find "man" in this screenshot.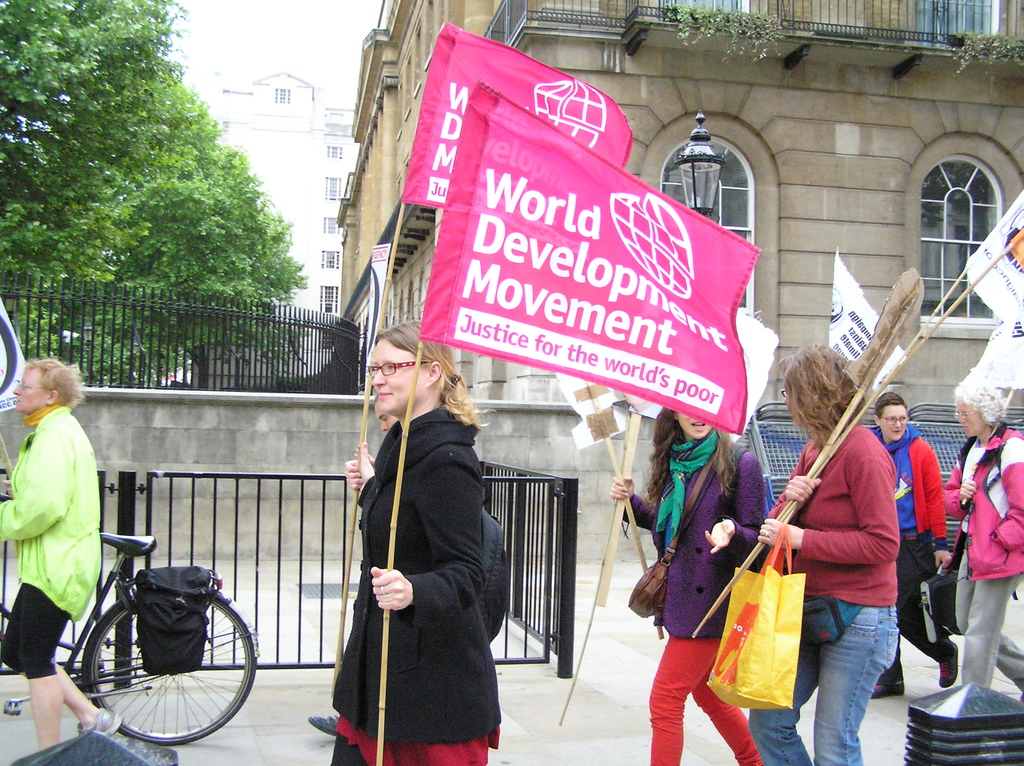
The bounding box for "man" is crop(2, 366, 125, 732).
